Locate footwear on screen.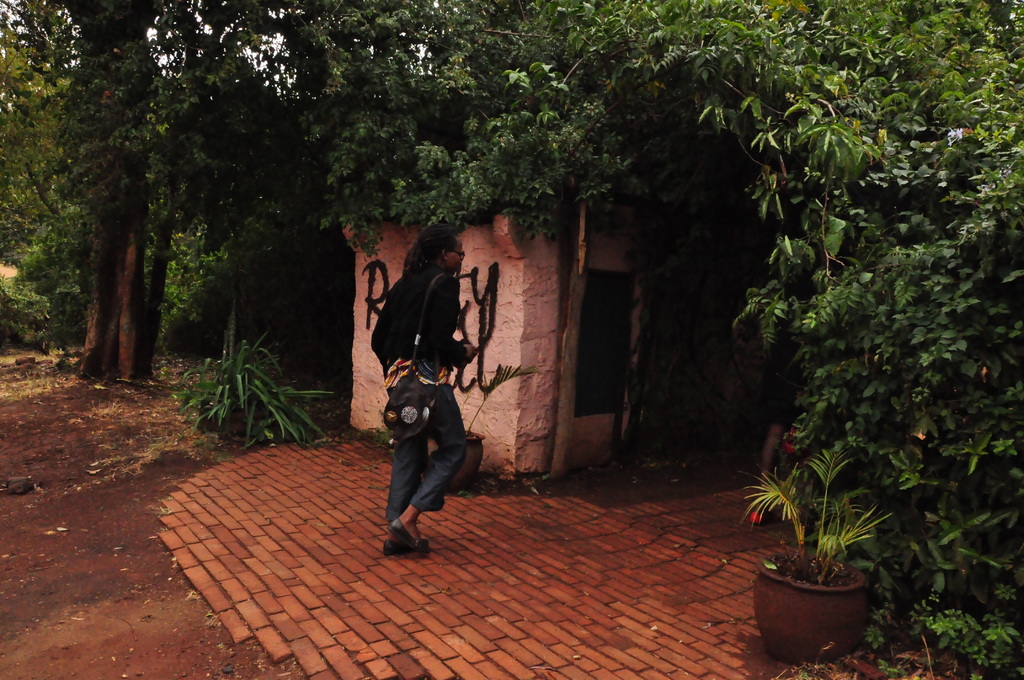
On screen at 385/505/415/547.
